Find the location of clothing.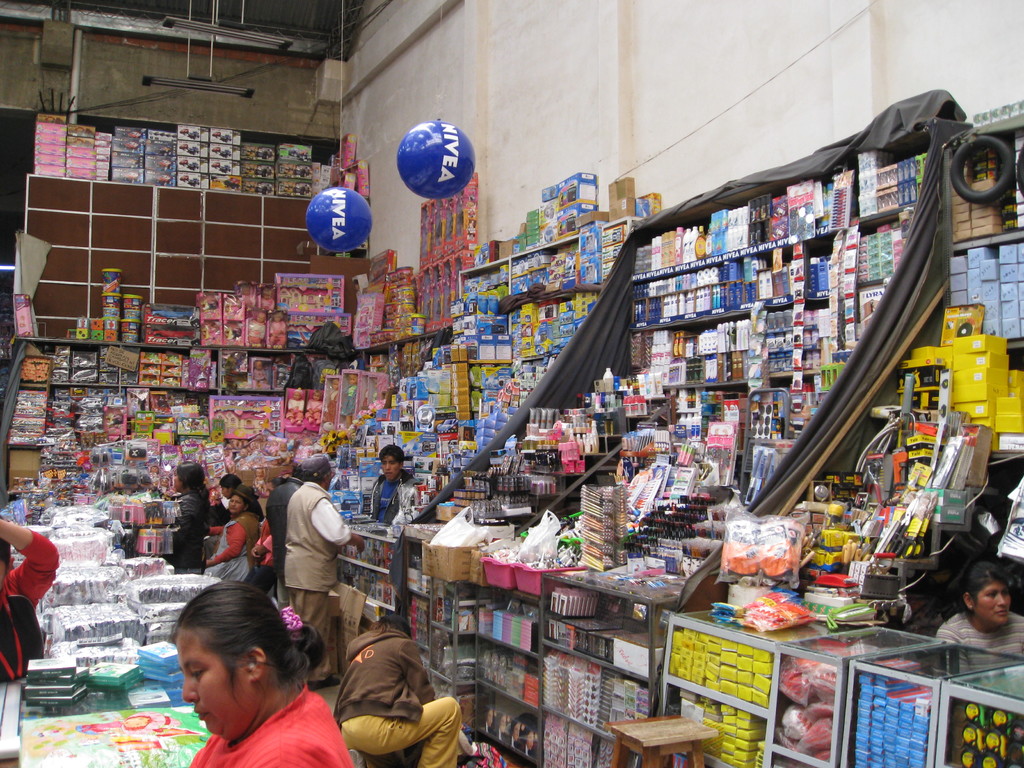
Location: rect(168, 491, 191, 570).
